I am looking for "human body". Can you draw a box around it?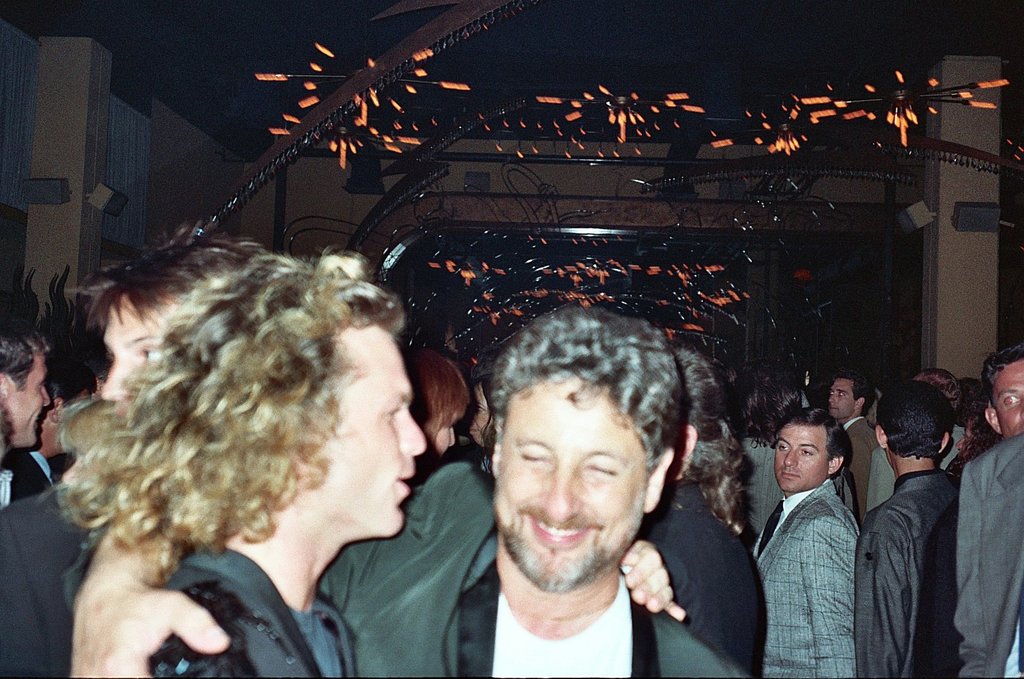
Sure, the bounding box is bbox=(850, 468, 961, 678).
